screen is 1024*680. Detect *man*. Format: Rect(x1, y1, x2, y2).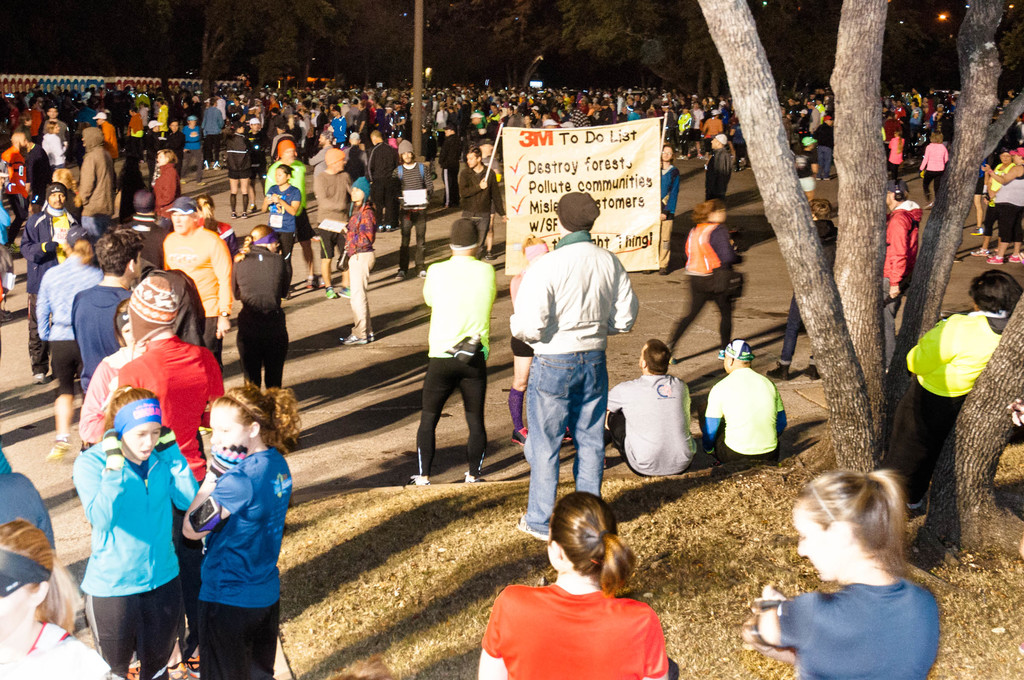
Rect(23, 181, 85, 387).
